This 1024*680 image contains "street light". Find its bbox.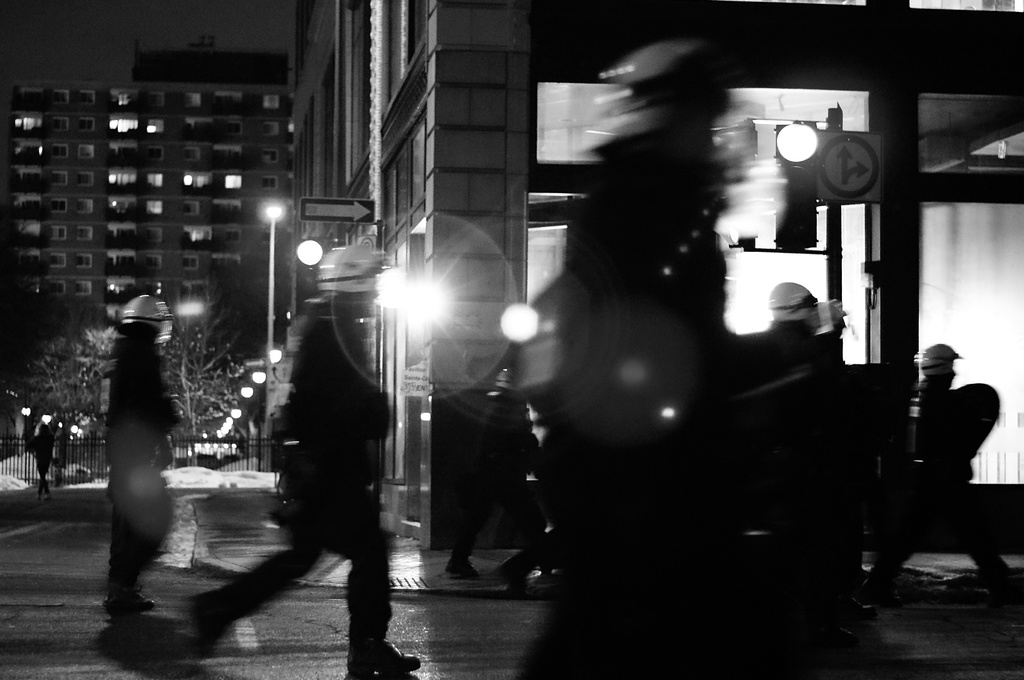
box(264, 200, 282, 459).
